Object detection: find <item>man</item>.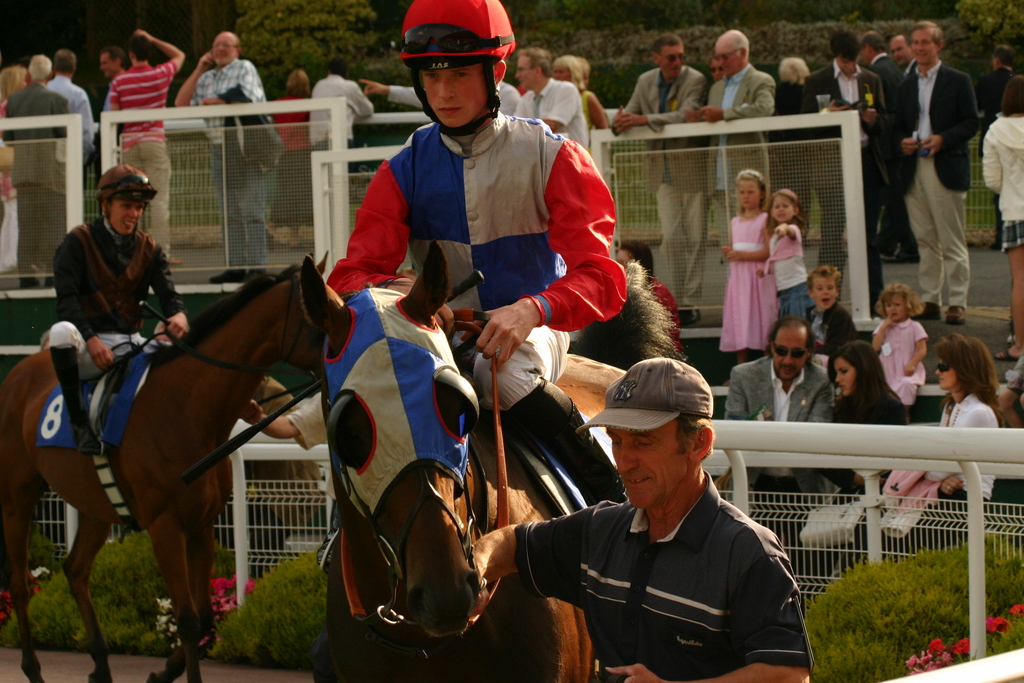
(x1=50, y1=164, x2=182, y2=448).
